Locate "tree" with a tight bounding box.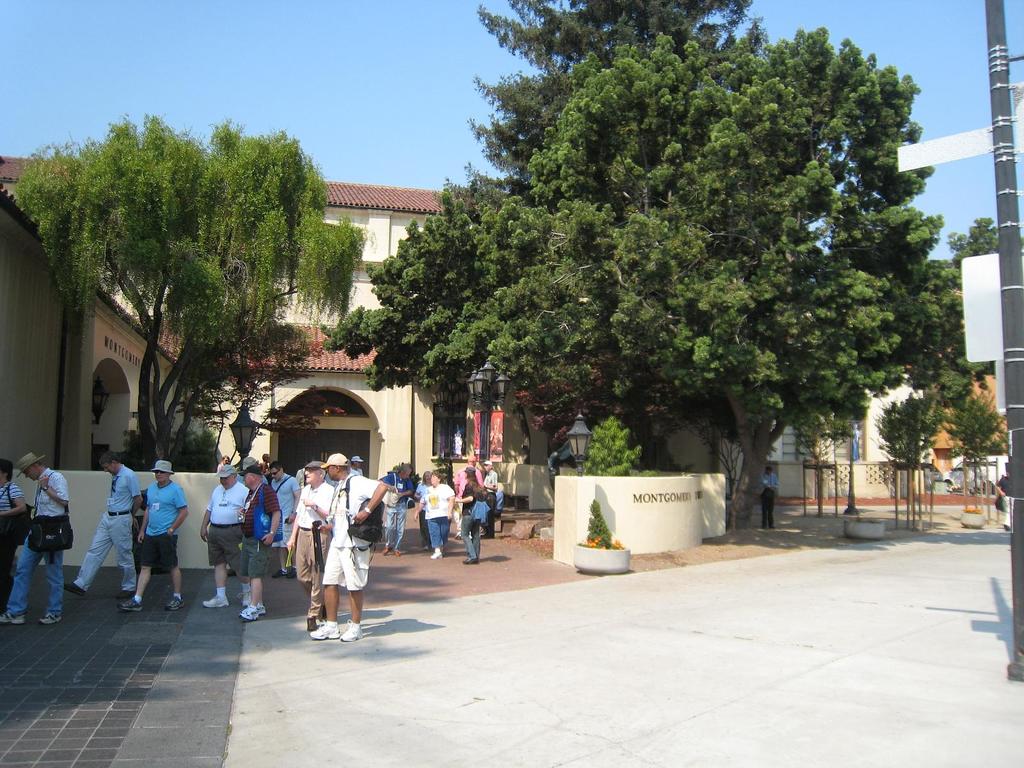
(12, 113, 380, 472).
